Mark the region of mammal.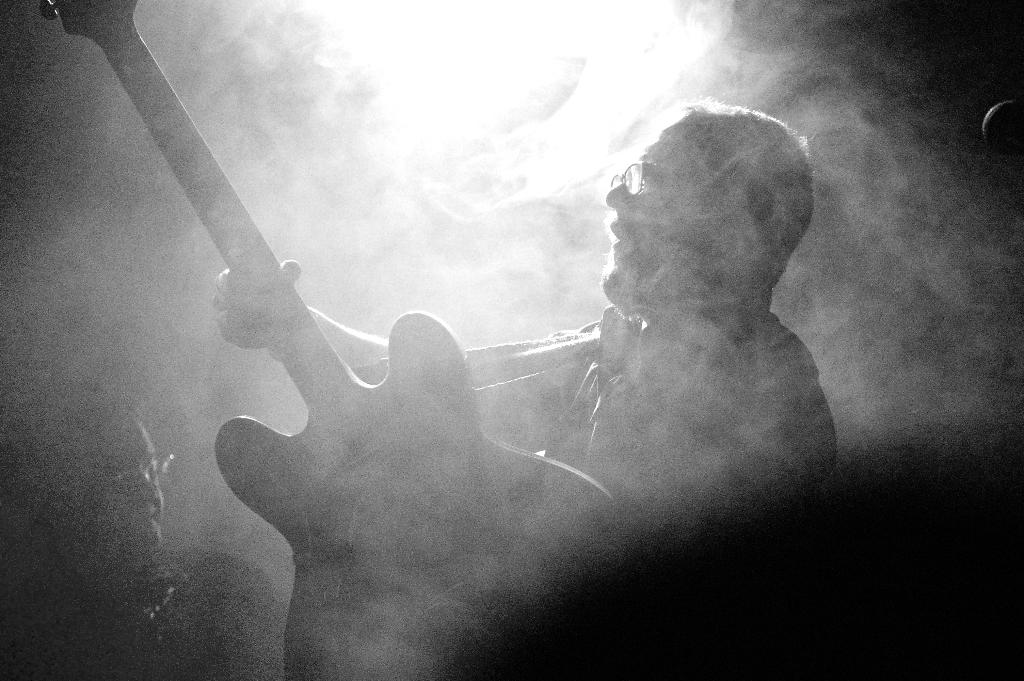
Region: <region>212, 102, 840, 674</region>.
